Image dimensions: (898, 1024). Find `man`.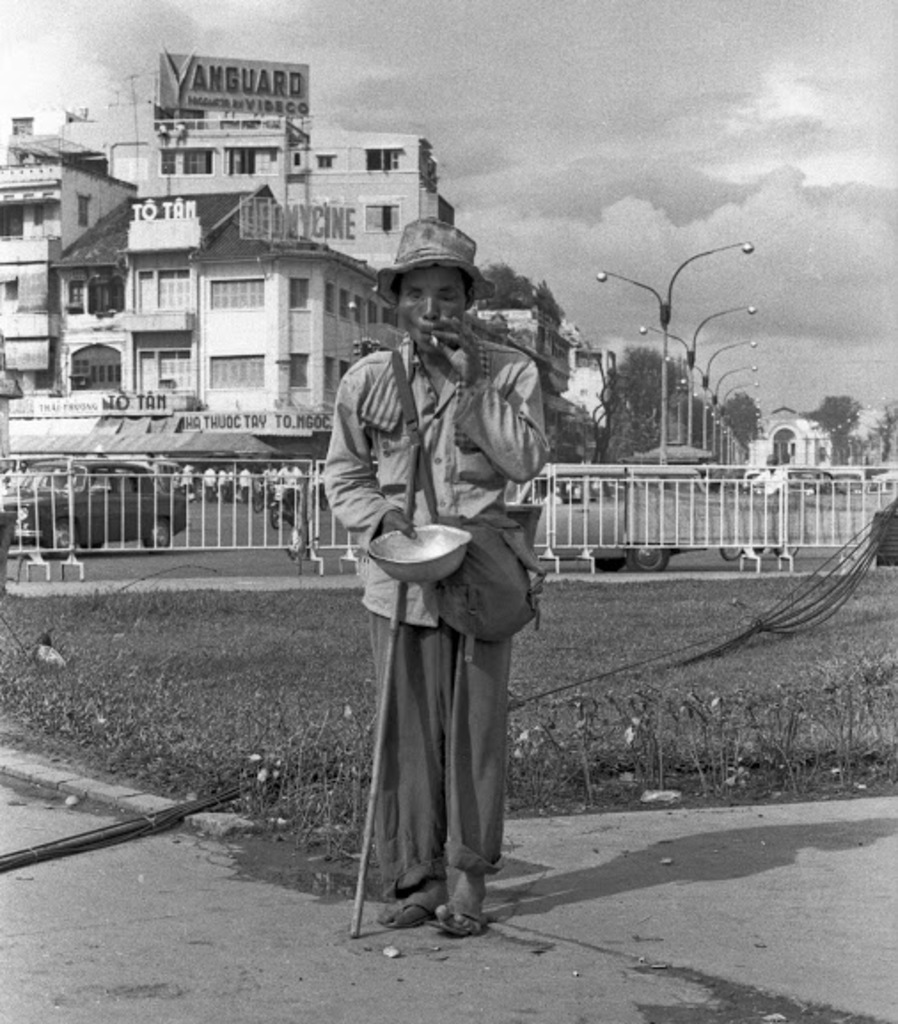
<box>215,469,232,500</box>.
